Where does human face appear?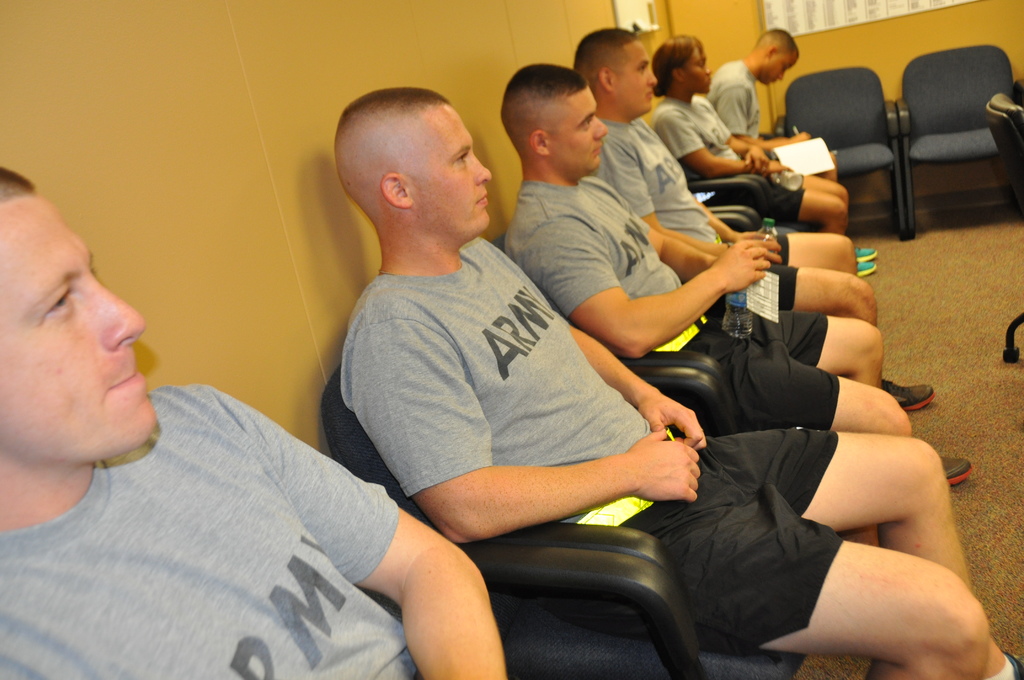
Appears at box(0, 186, 159, 454).
